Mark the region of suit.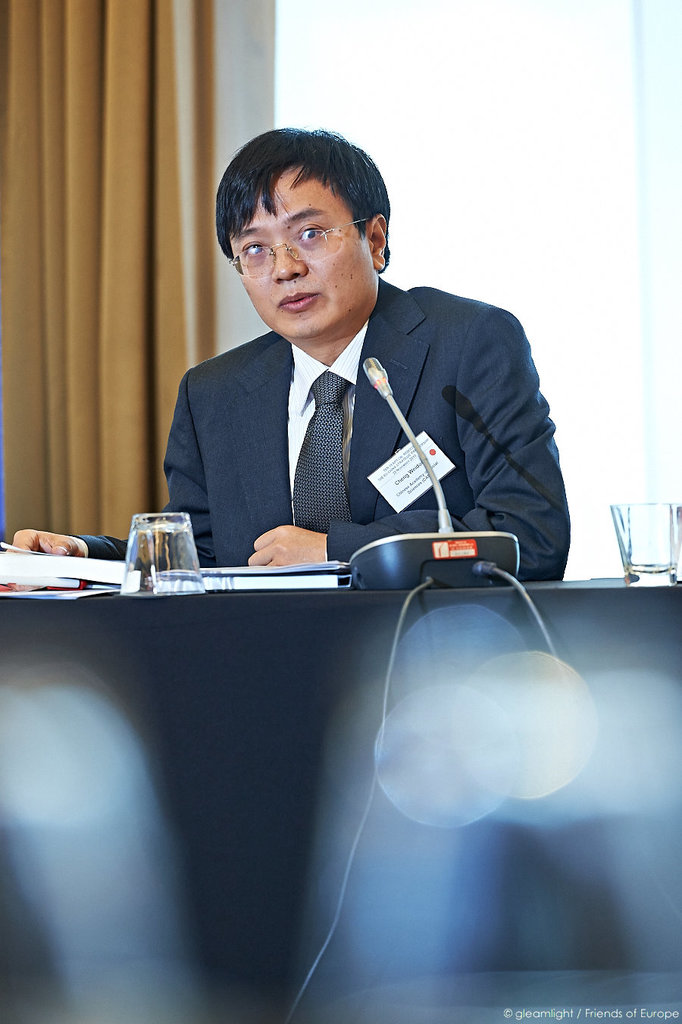
Region: {"x1": 146, "y1": 240, "x2": 573, "y2": 585}.
